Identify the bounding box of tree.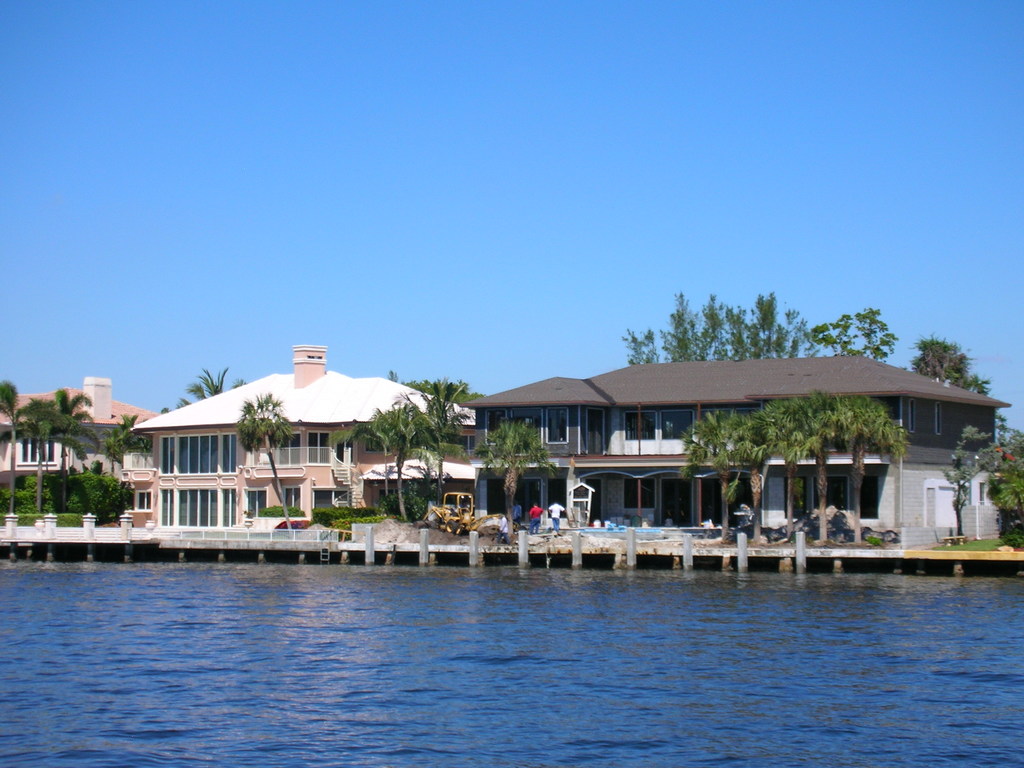
{"left": 686, "top": 404, "right": 743, "bottom": 536}.
